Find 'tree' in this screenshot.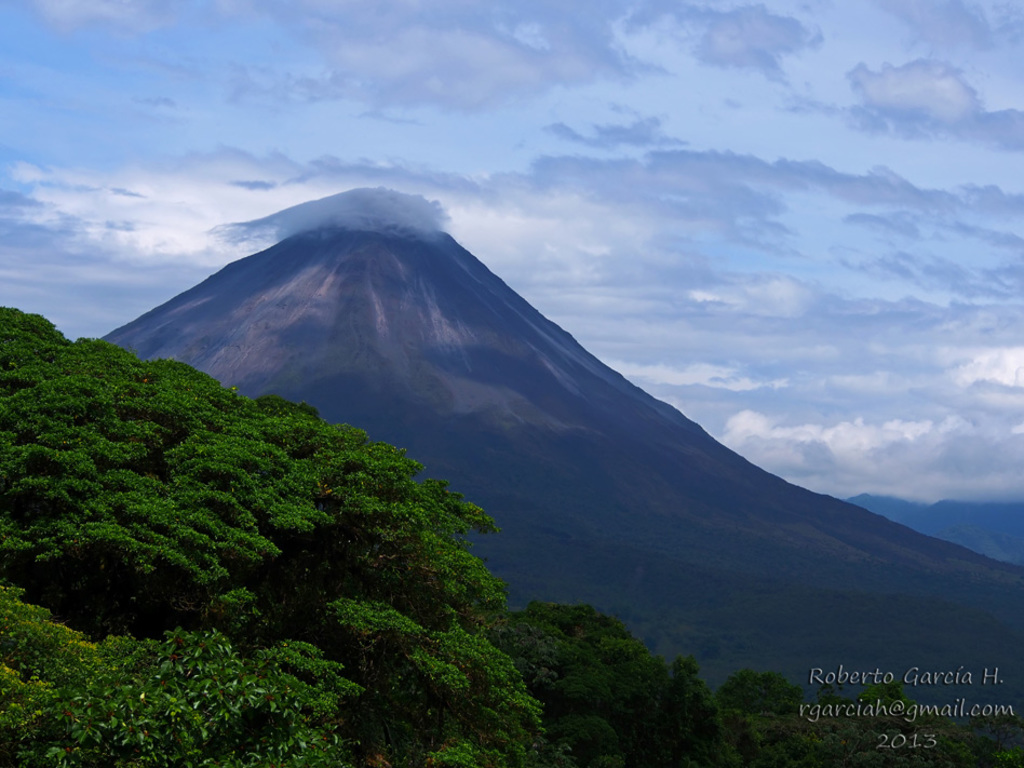
The bounding box for 'tree' is bbox=(86, 327, 184, 553).
